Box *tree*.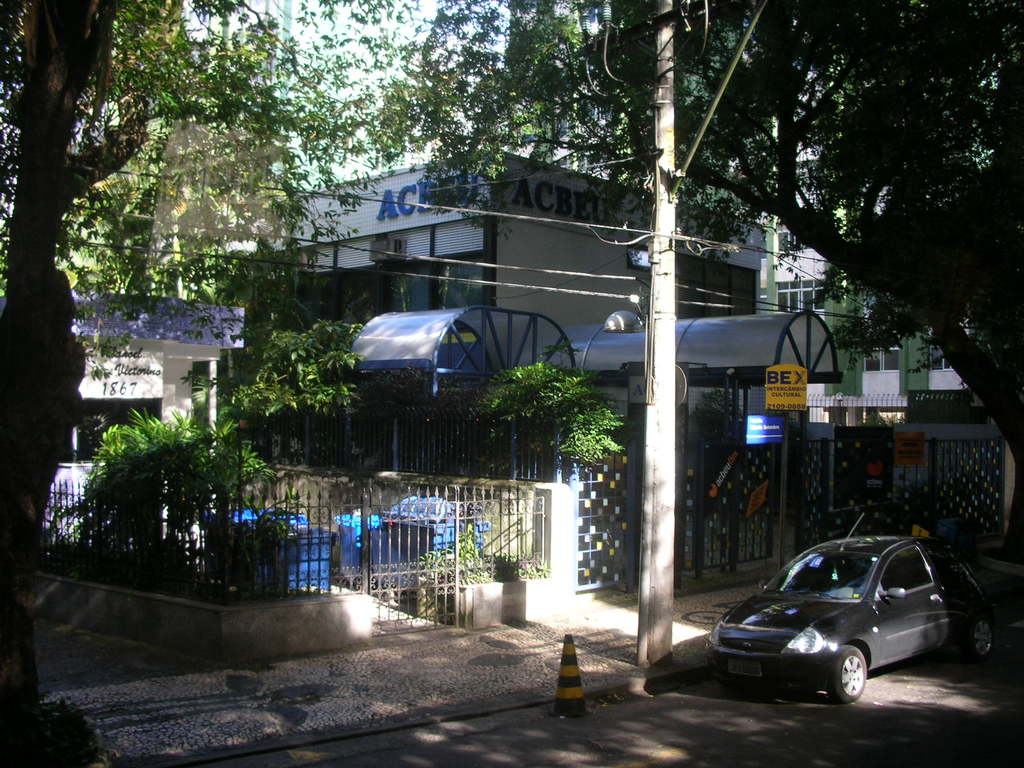
box=[0, 0, 442, 709].
